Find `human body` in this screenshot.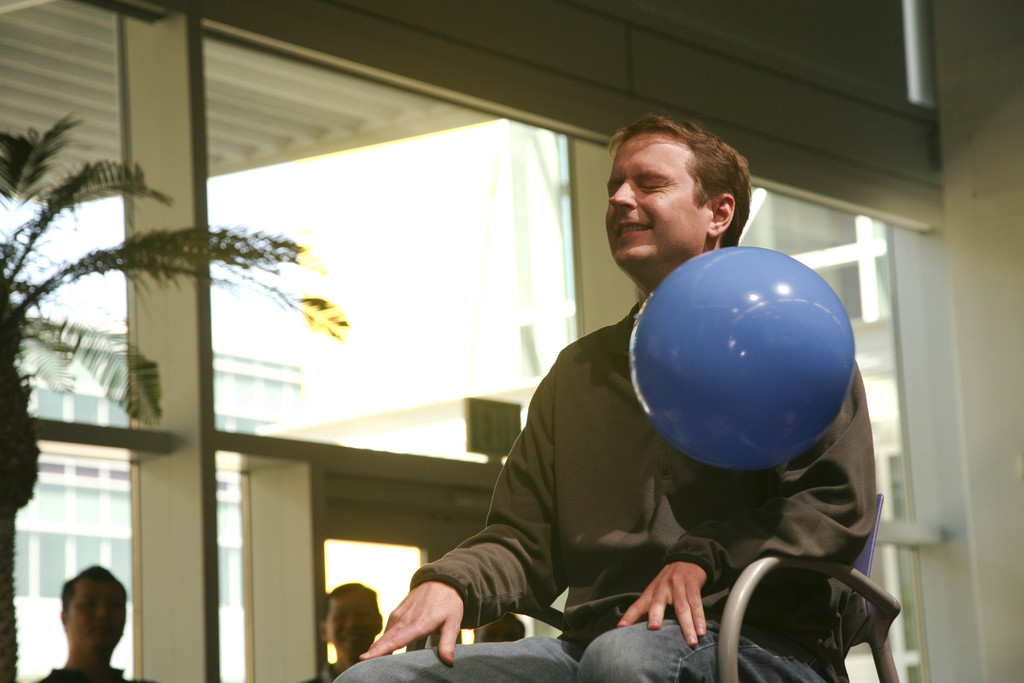
The bounding box for `human body` is box=[36, 567, 161, 682].
